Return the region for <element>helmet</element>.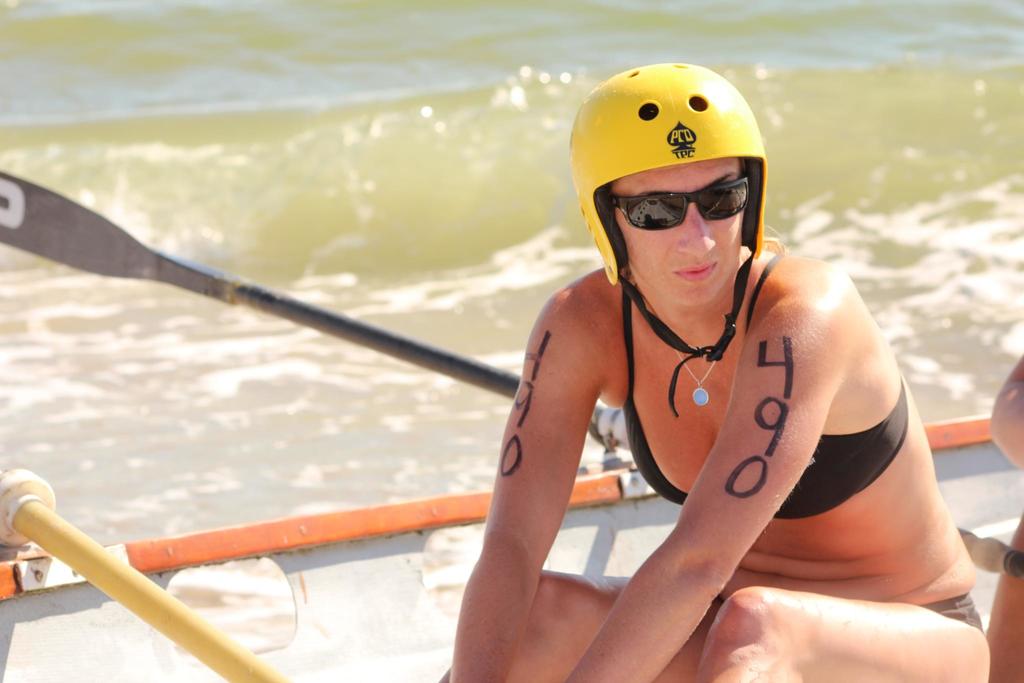
[568, 53, 782, 384].
